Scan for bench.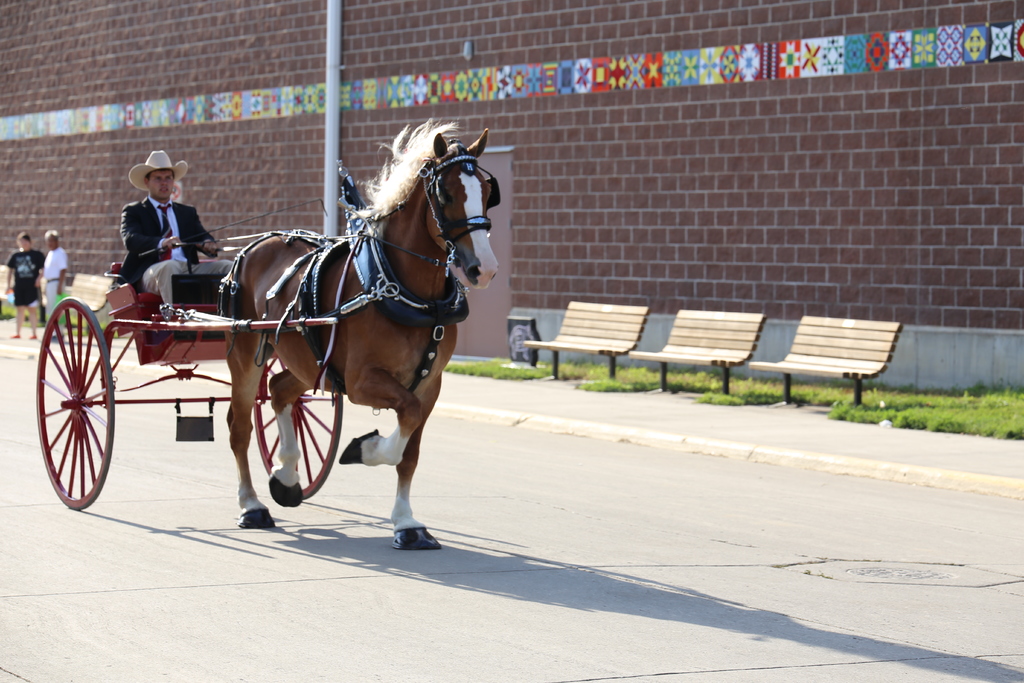
Scan result: region(56, 273, 121, 318).
